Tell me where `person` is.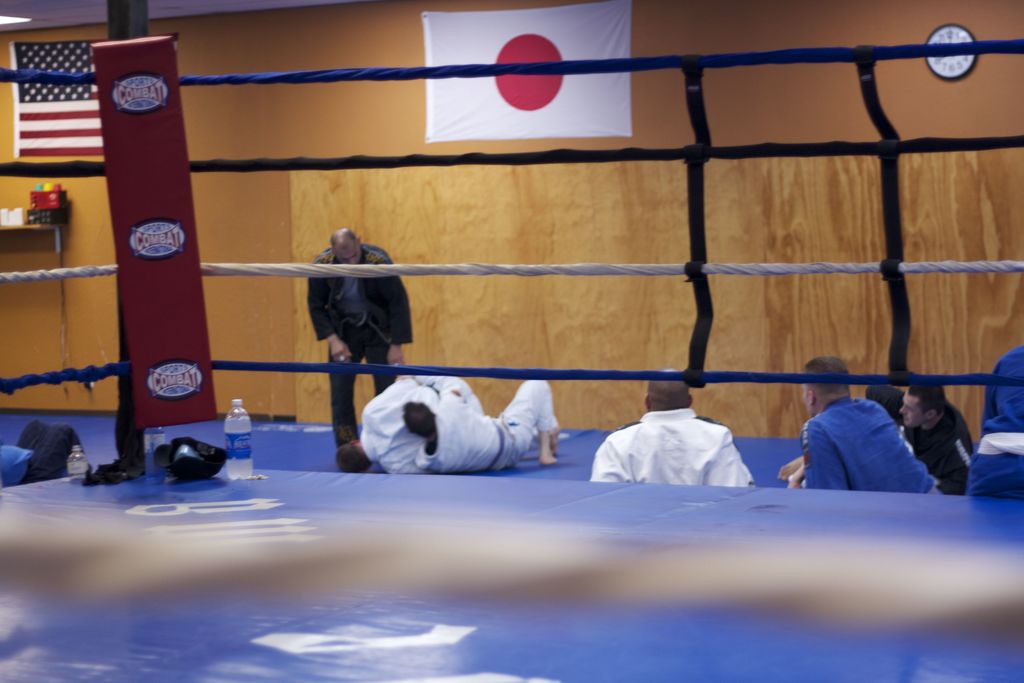
`person` is at {"x1": 874, "y1": 379, "x2": 968, "y2": 502}.
